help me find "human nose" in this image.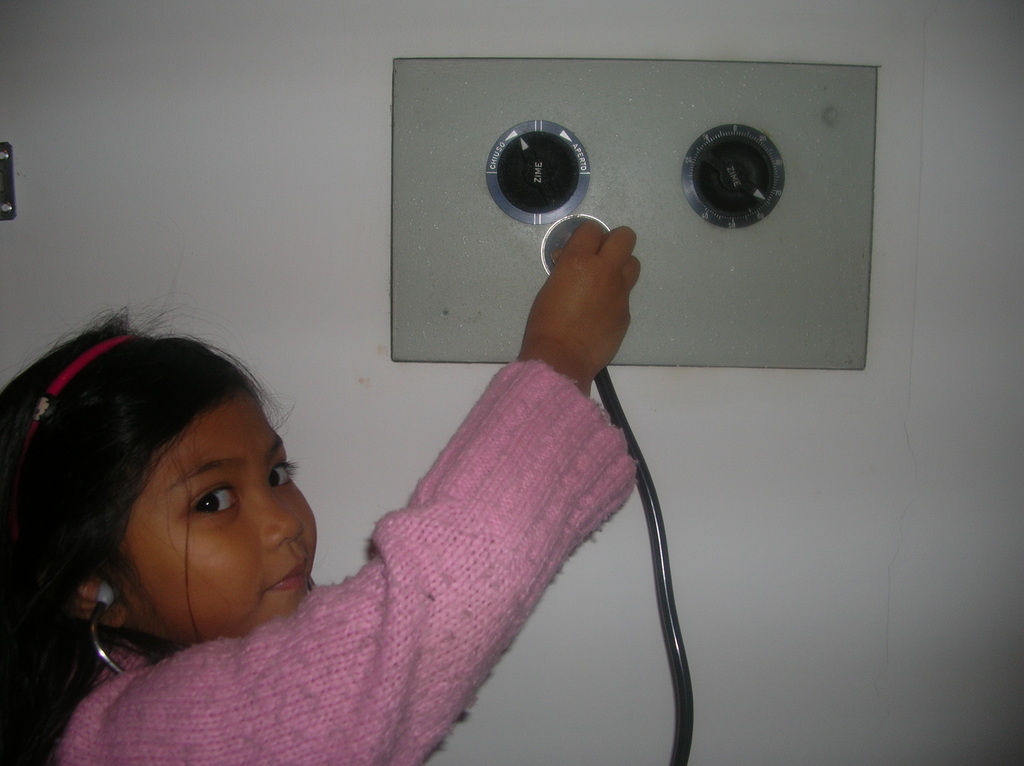
Found it: detection(266, 481, 300, 547).
